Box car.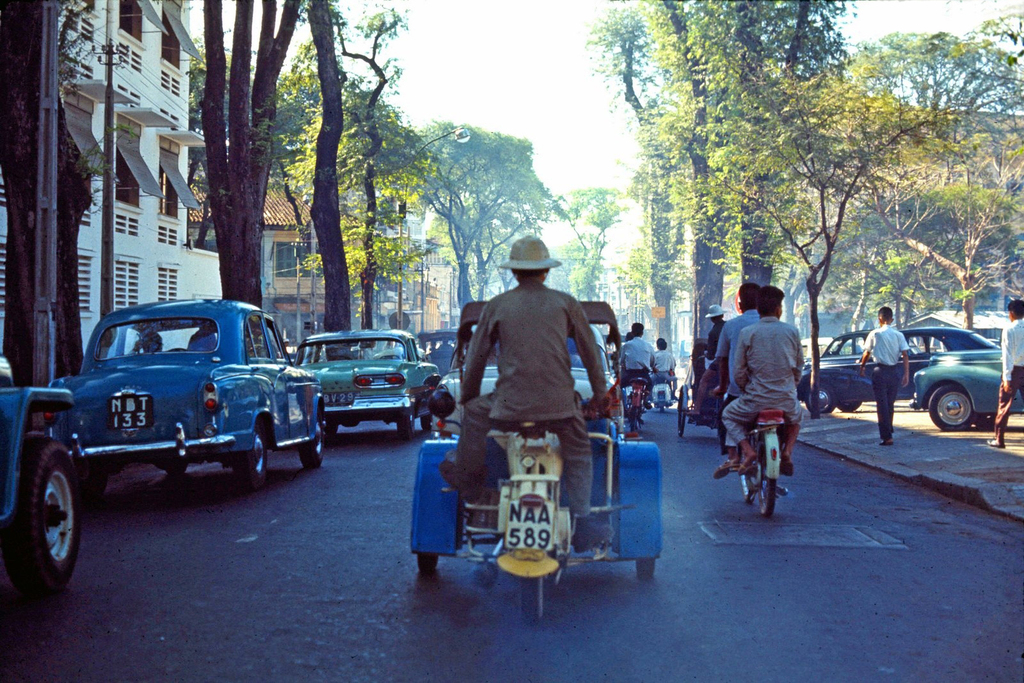
[796, 323, 998, 414].
